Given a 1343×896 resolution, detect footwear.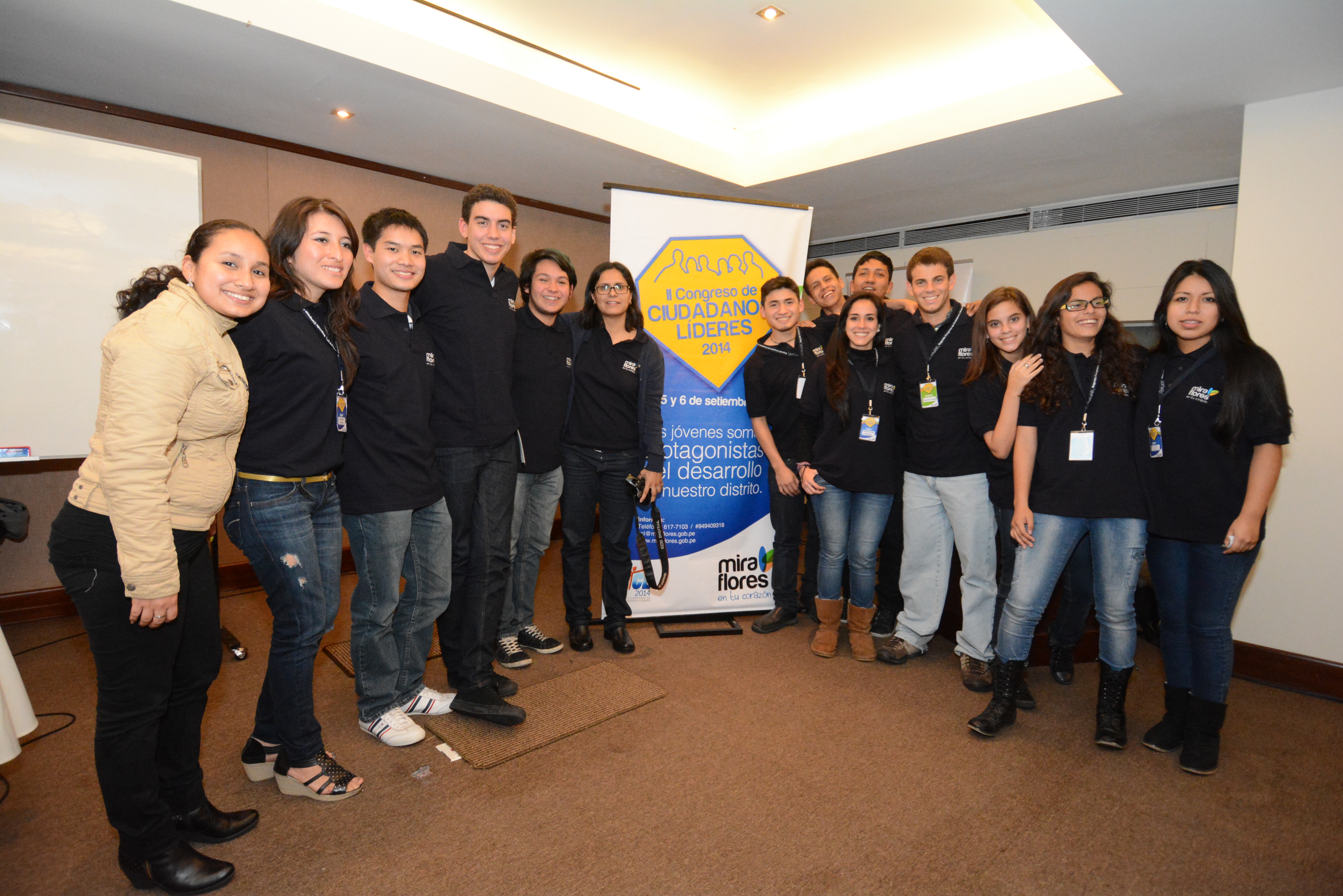
<region>121, 202, 140, 212</region>.
